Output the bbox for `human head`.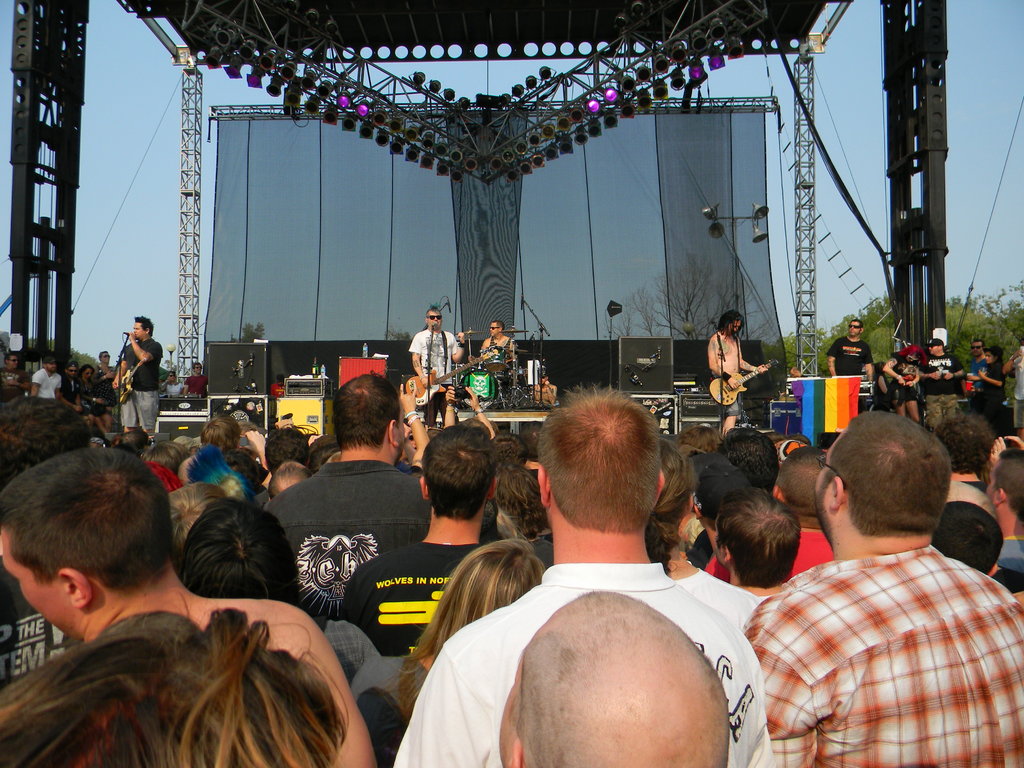
{"left": 0, "top": 605, "right": 347, "bottom": 767}.
